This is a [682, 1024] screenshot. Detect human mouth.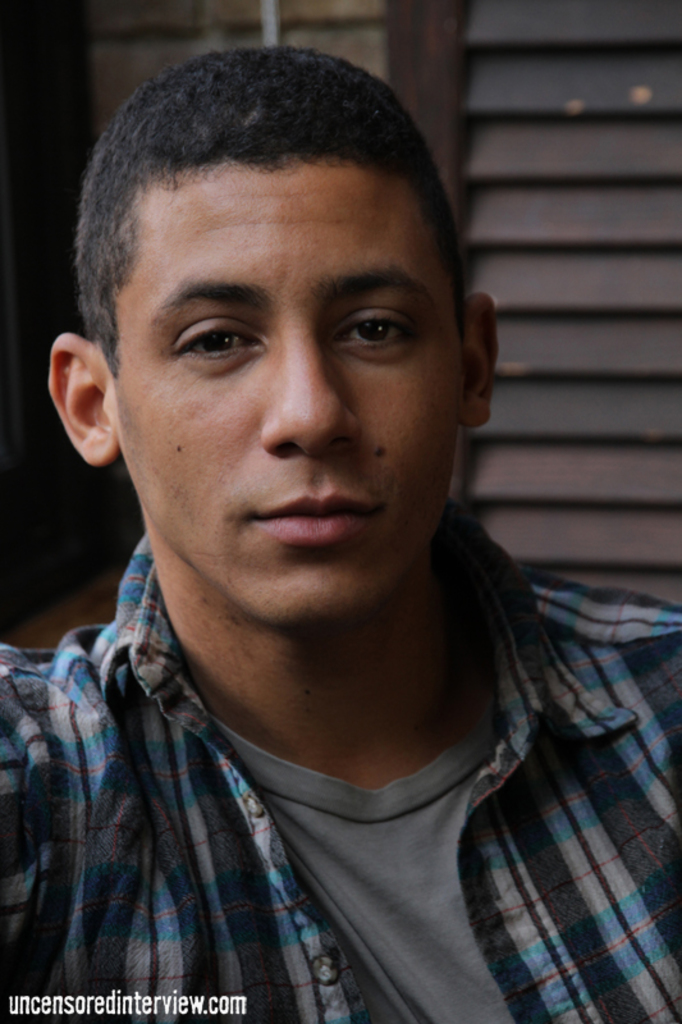
pyautogui.locateOnScreen(244, 489, 376, 545).
